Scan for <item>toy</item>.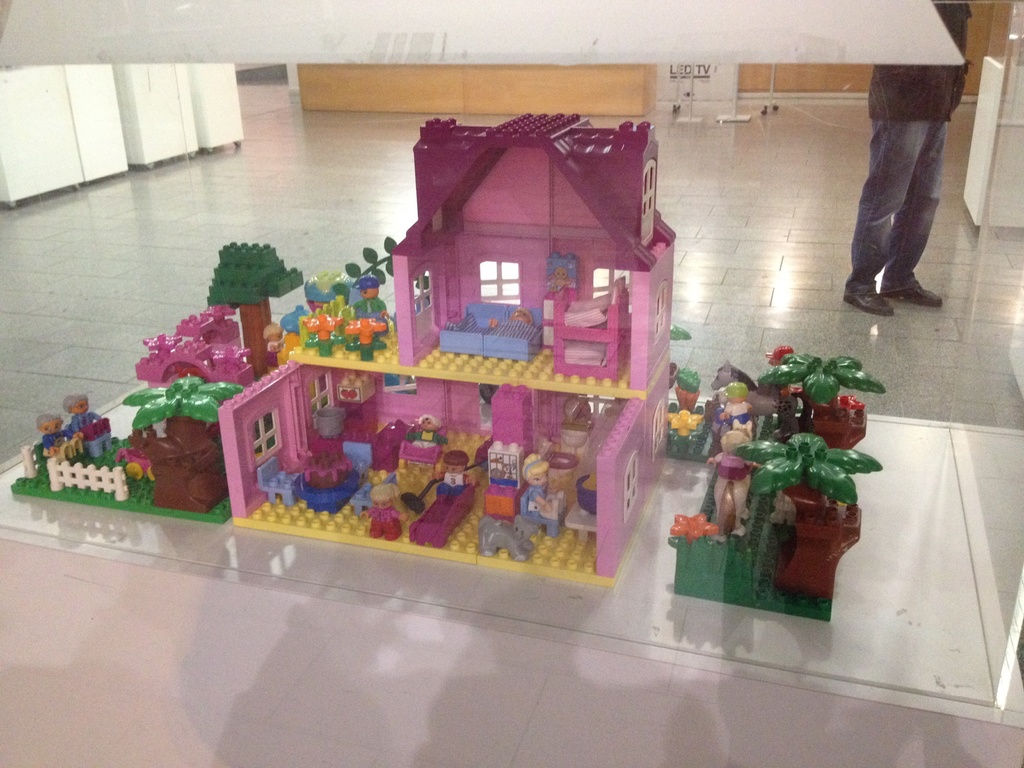
Scan result: detection(256, 456, 298, 507).
